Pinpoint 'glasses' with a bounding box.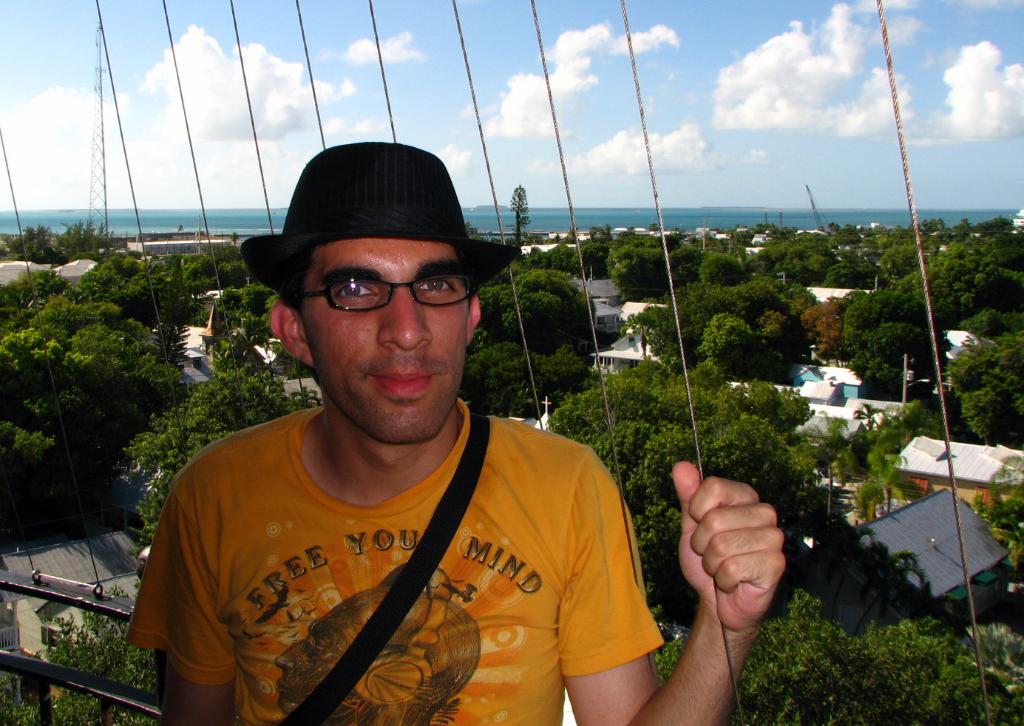
locate(276, 262, 478, 322).
